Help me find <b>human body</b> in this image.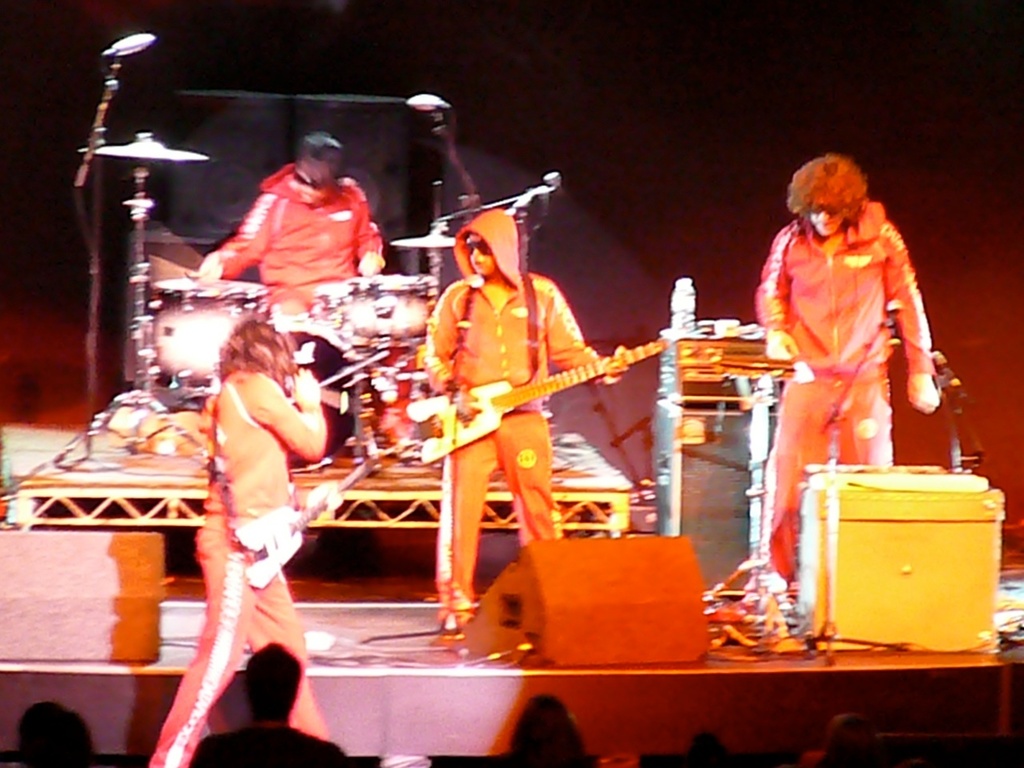
Found it: (147, 311, 331, 767).
